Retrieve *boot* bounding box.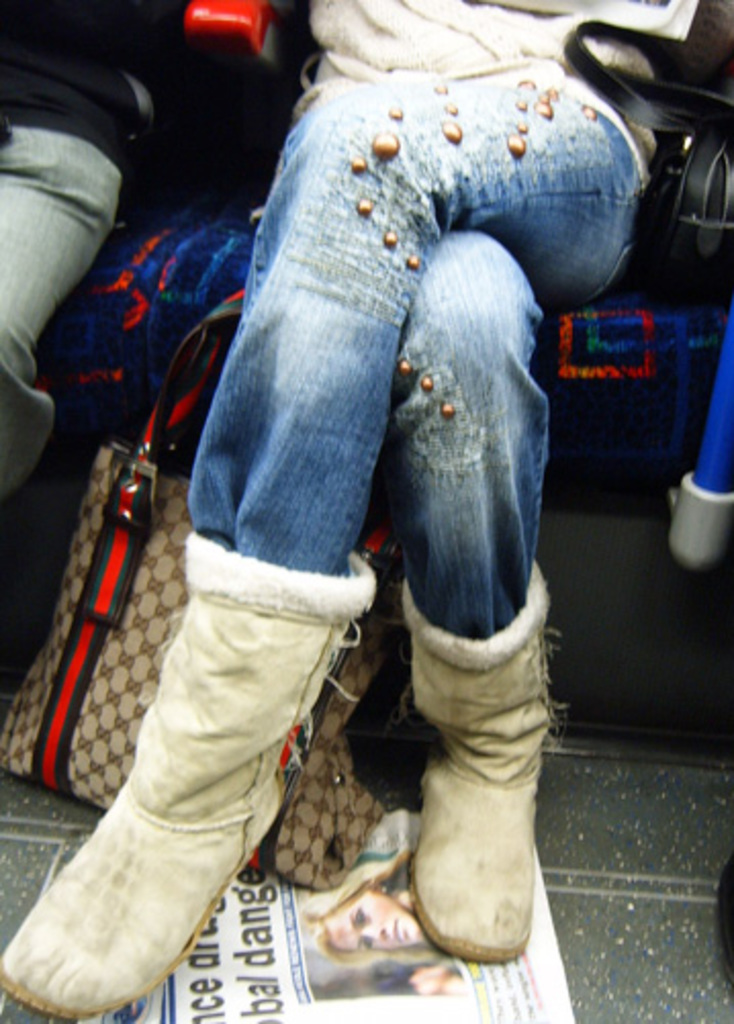
Bounding box: {"x1": 395, "y1": 562, "x2": 556, "y2": 959}.
